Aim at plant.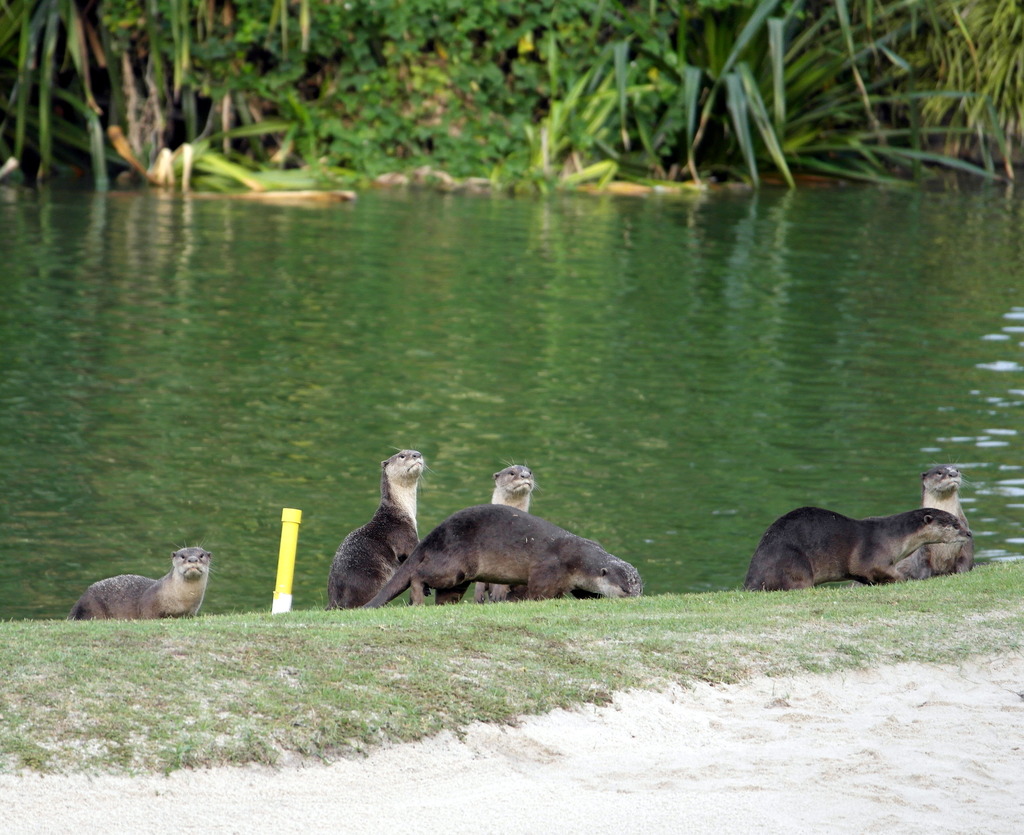
Aimed at bbox=(0, 0, 1023, 188).
